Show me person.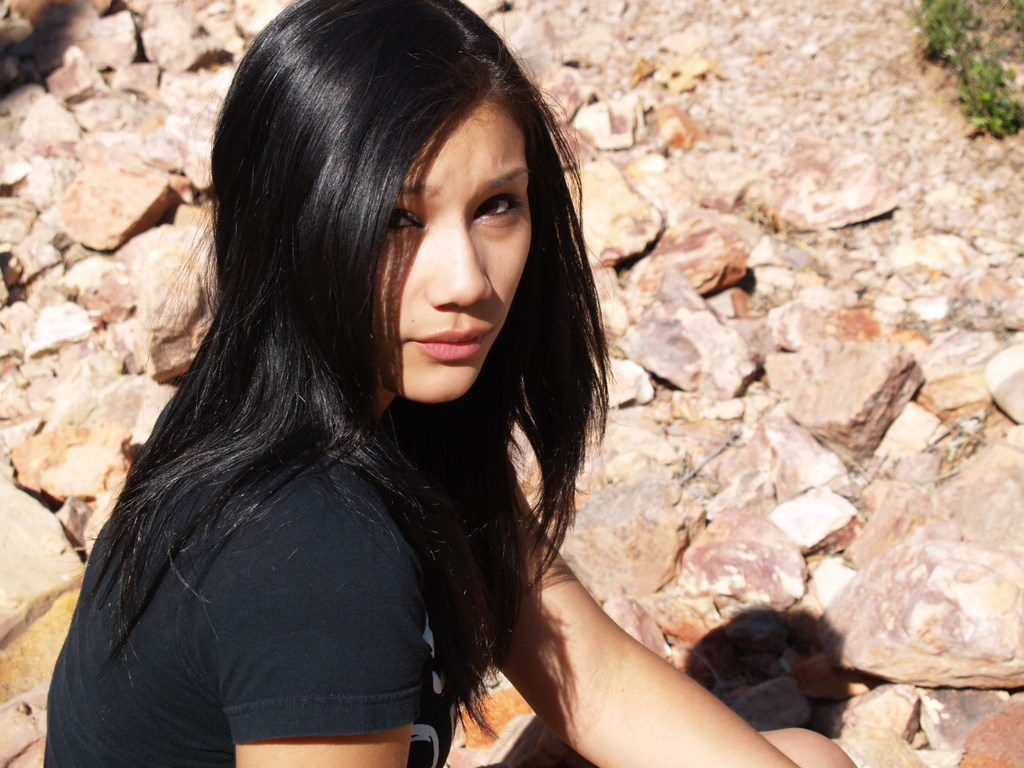
person is here: (left=102, top=77, right=789, bottom=758).
